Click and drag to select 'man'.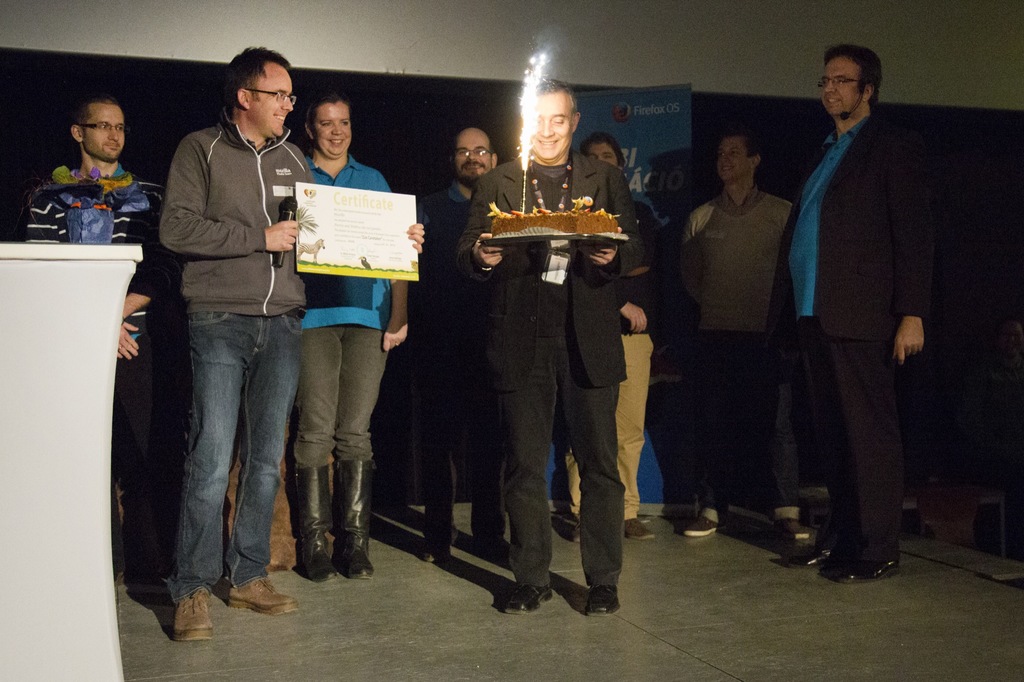
Selection: l=420, t=128, r=505, b=551.
